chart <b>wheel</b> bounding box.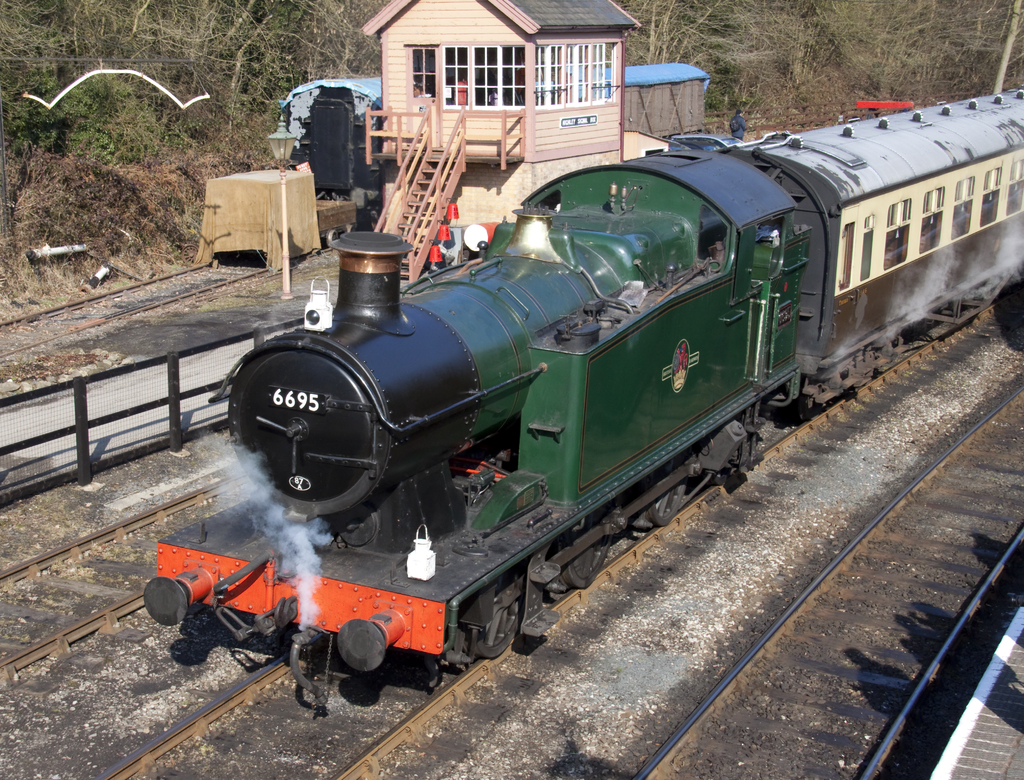
Charted: [x1=463, y1=573, x2=525, y2=660].
